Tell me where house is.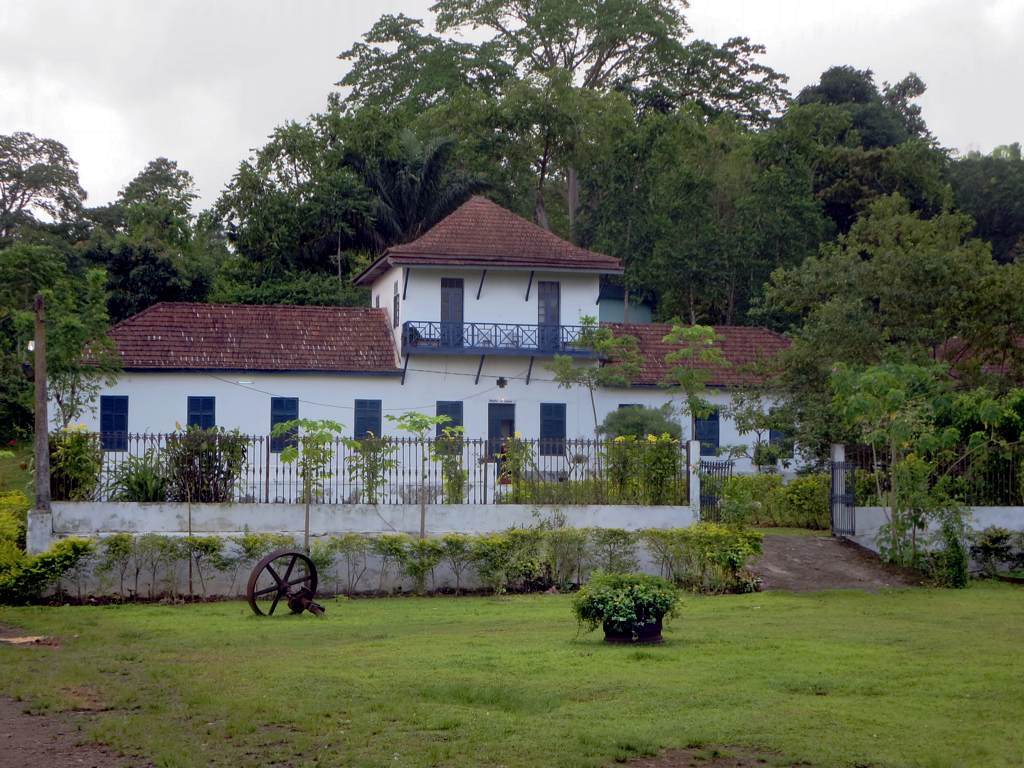
house is at left=43, top=190, right=834, bottom=503.
